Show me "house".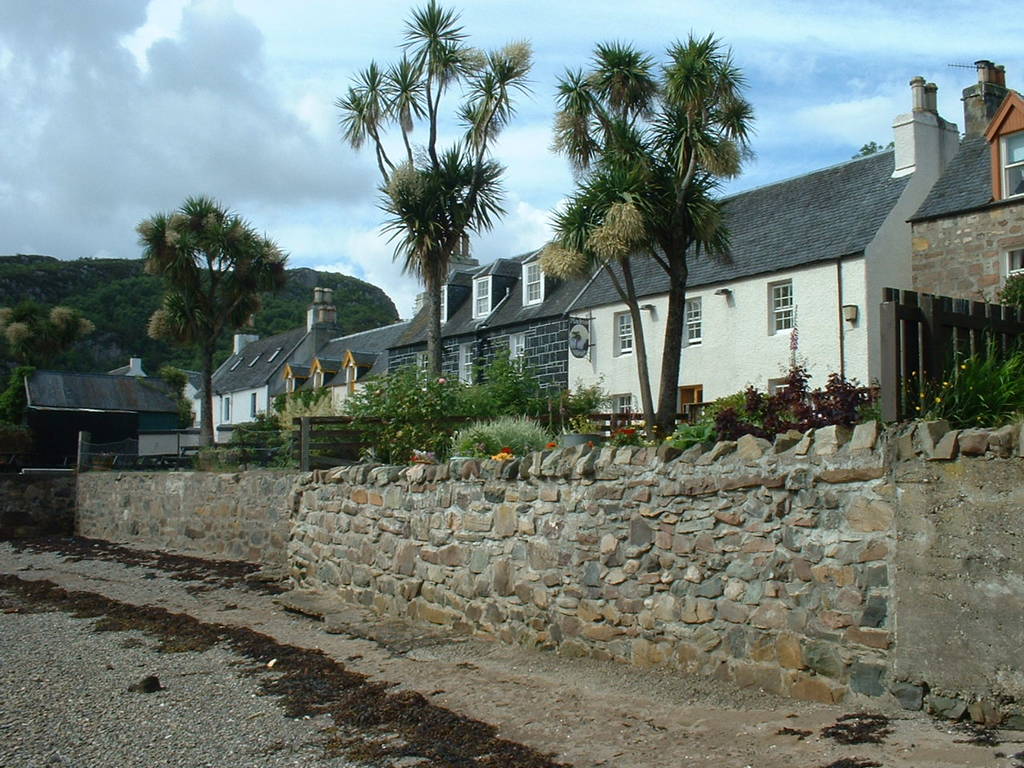
"house" is here: bbox(266, 316, 411, 422).
